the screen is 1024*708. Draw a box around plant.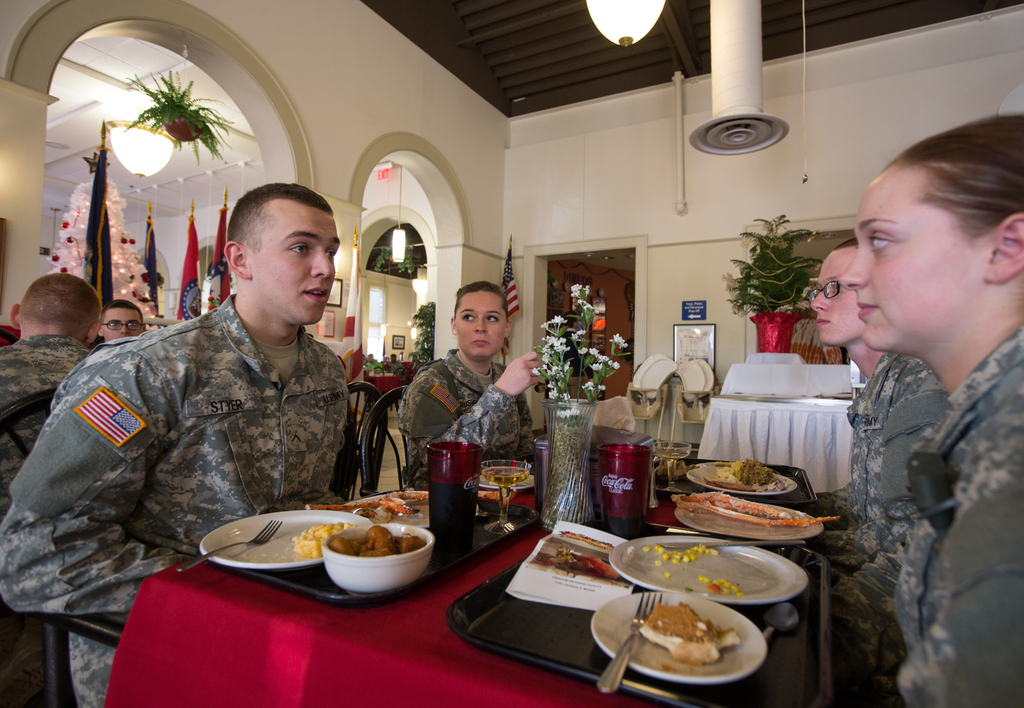
[x1=735, y1=195, x2=842, y2=363].
